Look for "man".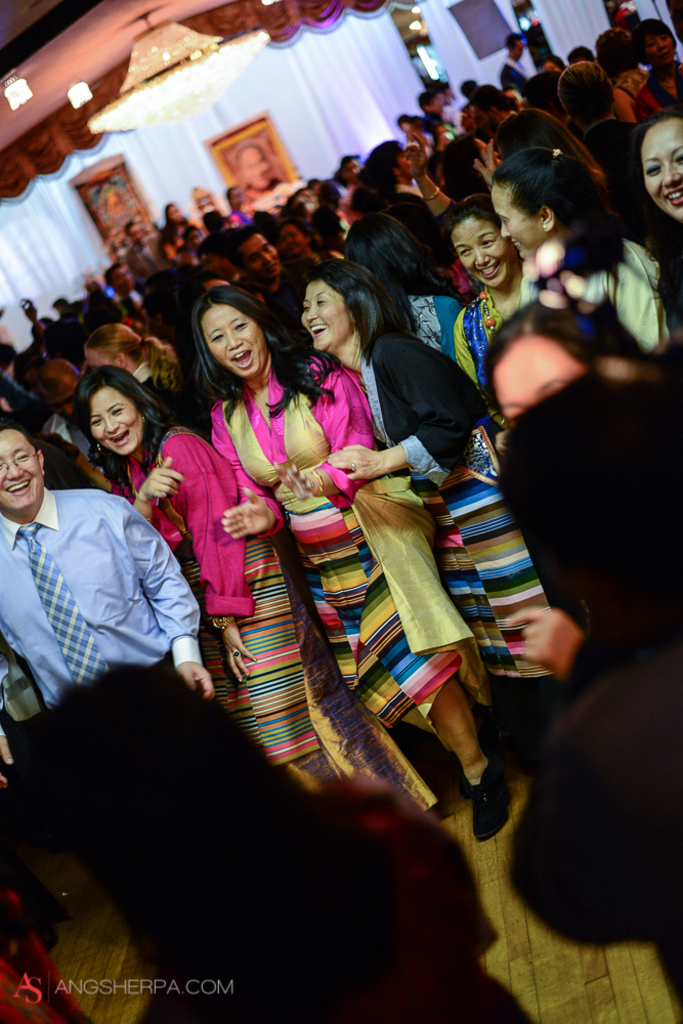
Found: 0 411 213 696.
